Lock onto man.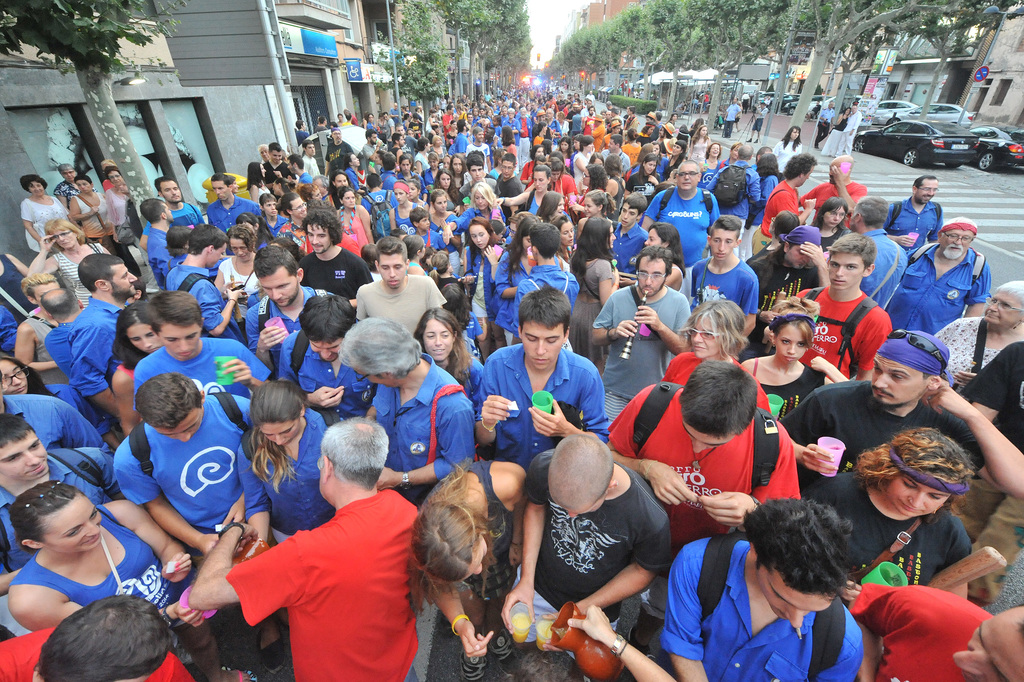
Locked: {"left": 382, "top": 112, "right": 397, "bottom": 129}.
